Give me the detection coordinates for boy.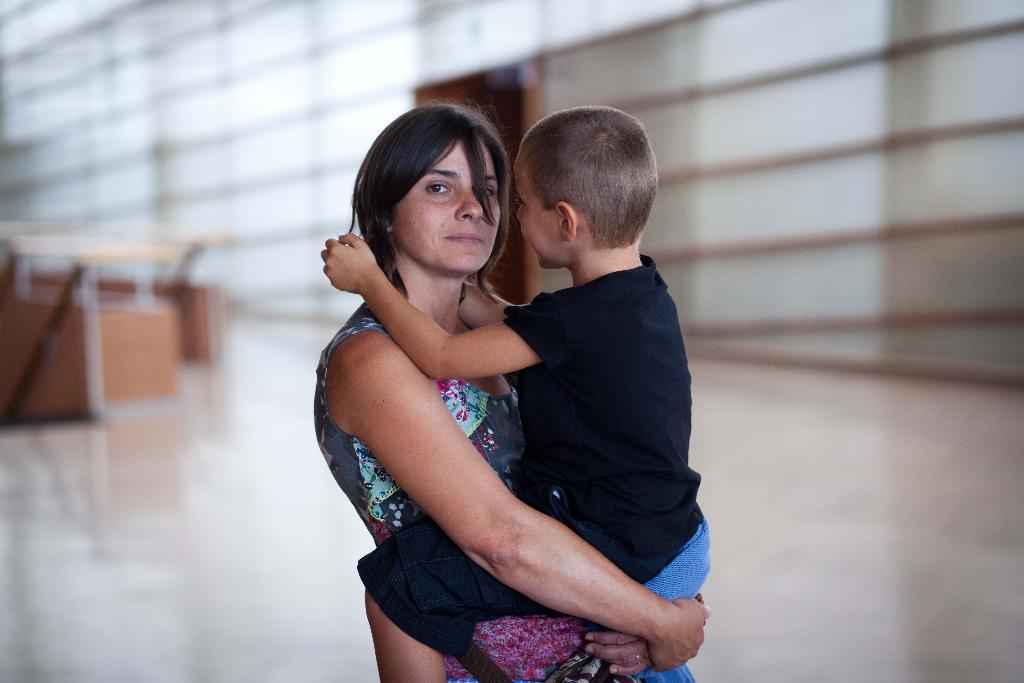
pyautogui.locateOnScreen(317, 105, 705, 682).
